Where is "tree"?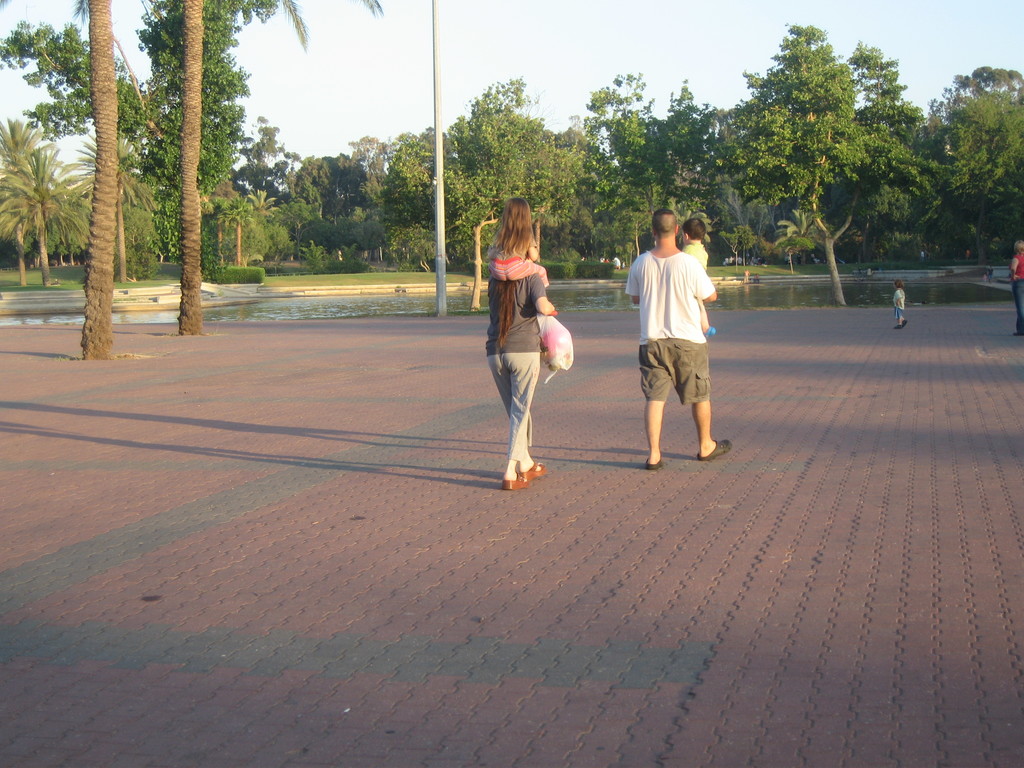
0,20,187,284.
